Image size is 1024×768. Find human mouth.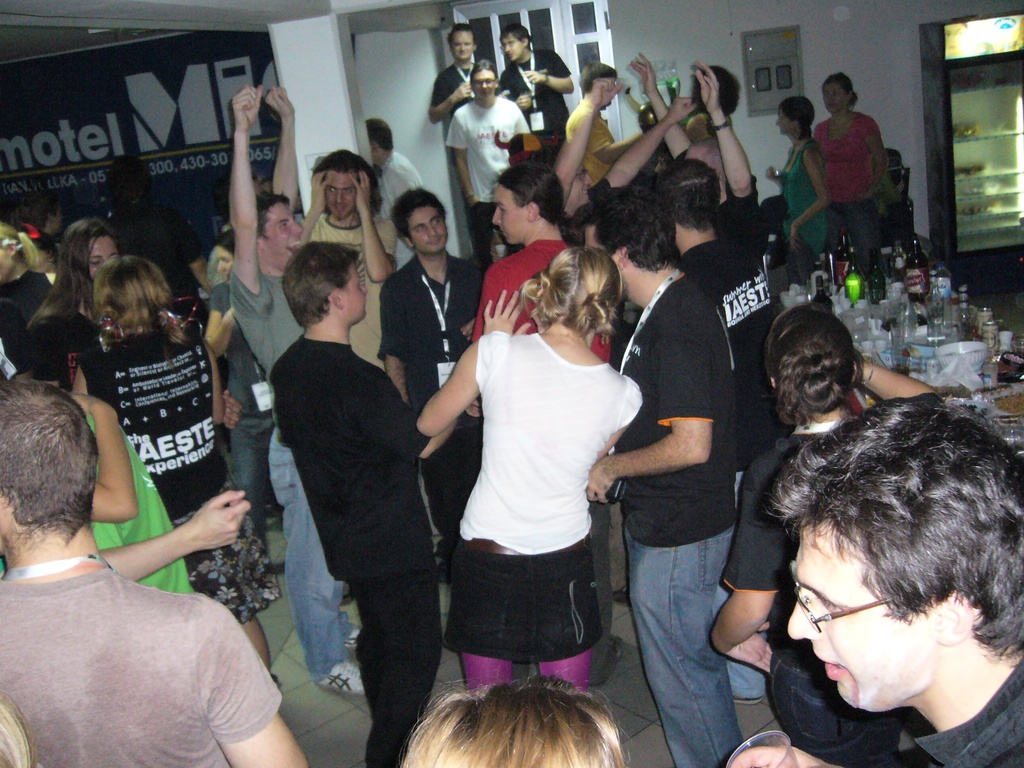
[812, 649, 844, 681].
